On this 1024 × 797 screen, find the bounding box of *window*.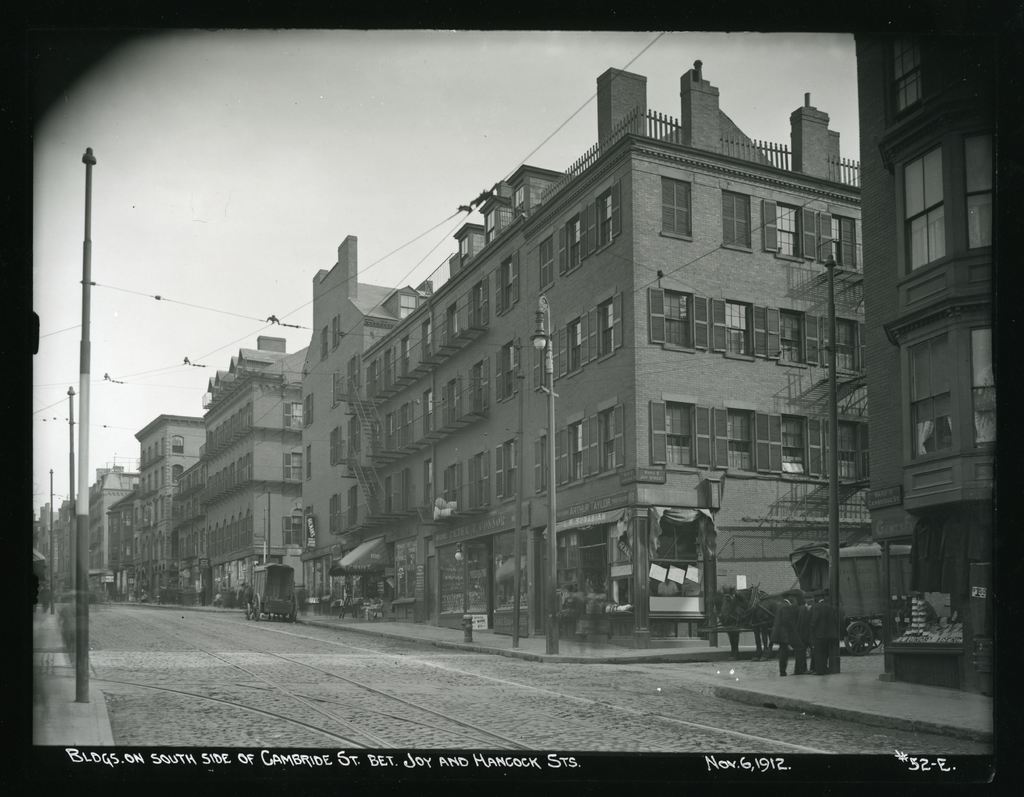
Bounding box: box=[554, 318, 586, 382].
